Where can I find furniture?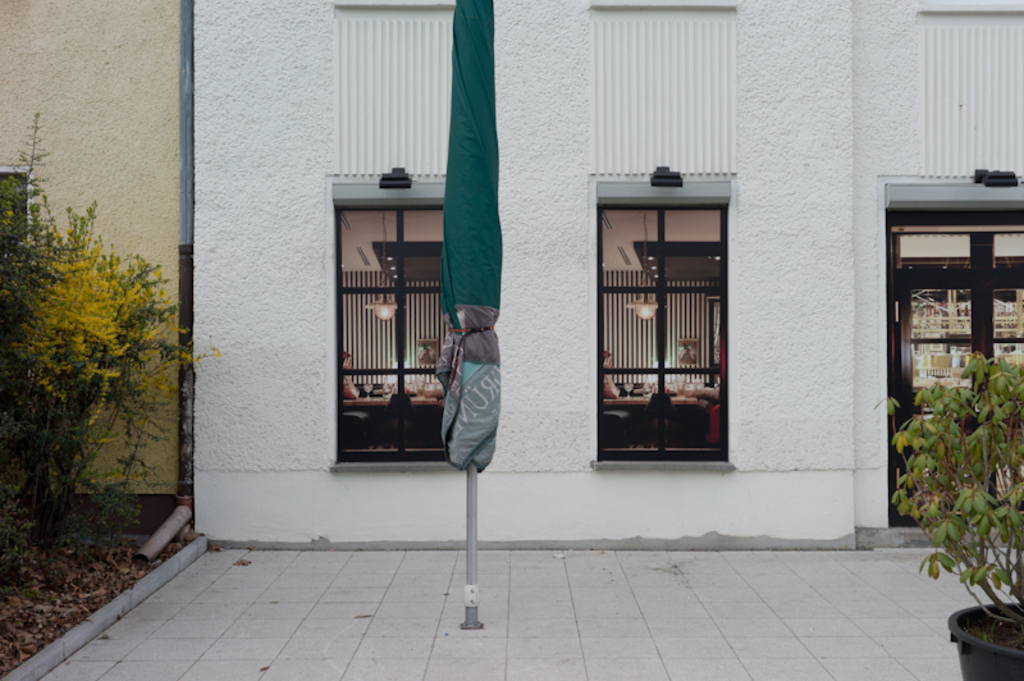
You can find it at pyautogui.locateOnScreen(342, 379, 445, 445).
